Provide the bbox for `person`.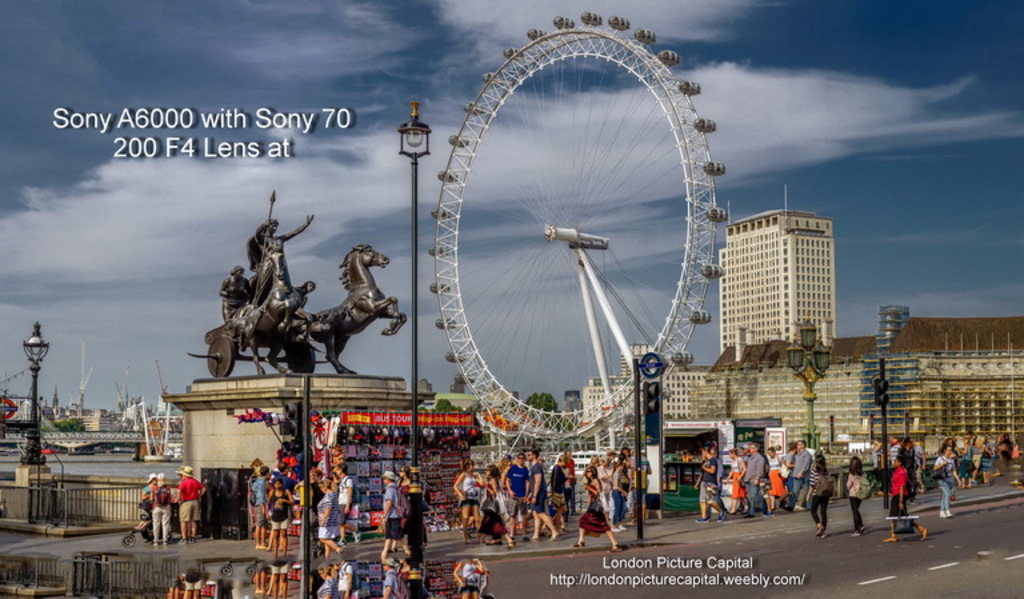
{"left": 141, "top": 467, "right": 159, "bottom": 507}.
